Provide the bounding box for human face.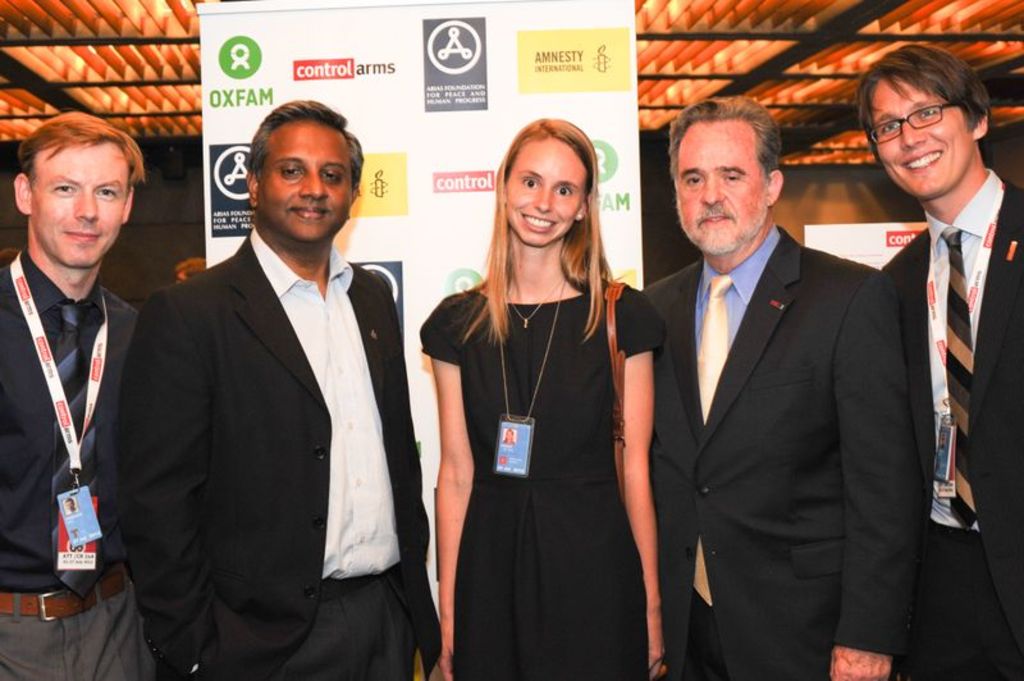
503 137 585 246.
